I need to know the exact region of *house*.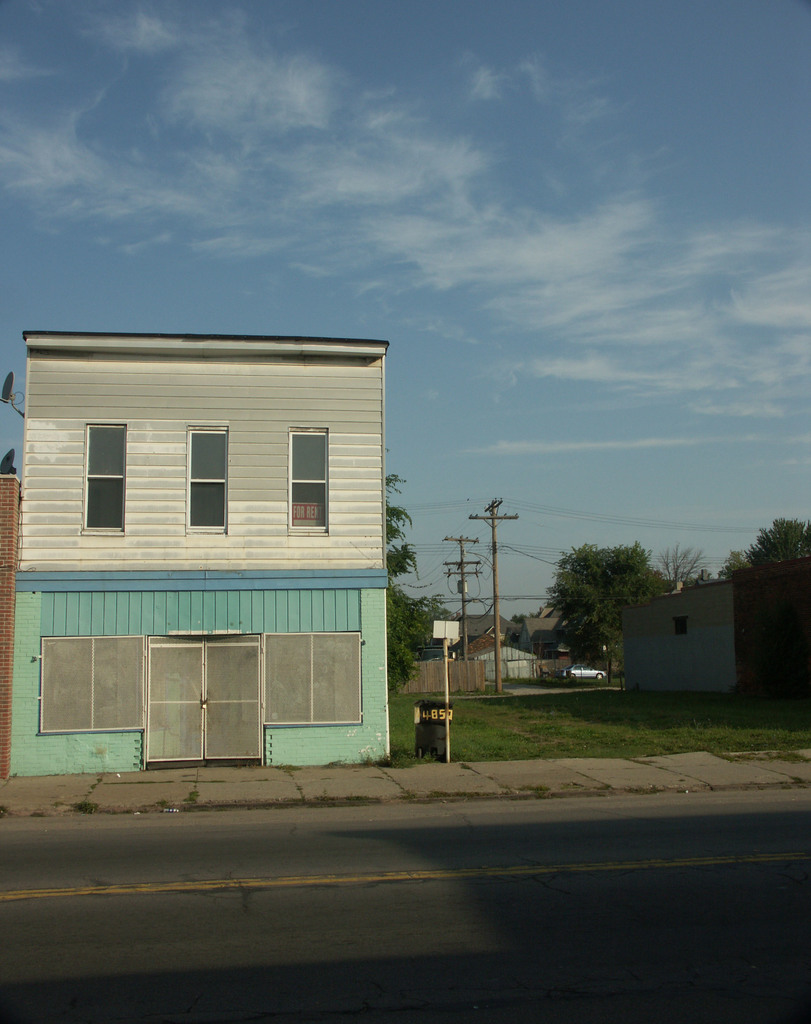
Region: [2,330,396,783].
